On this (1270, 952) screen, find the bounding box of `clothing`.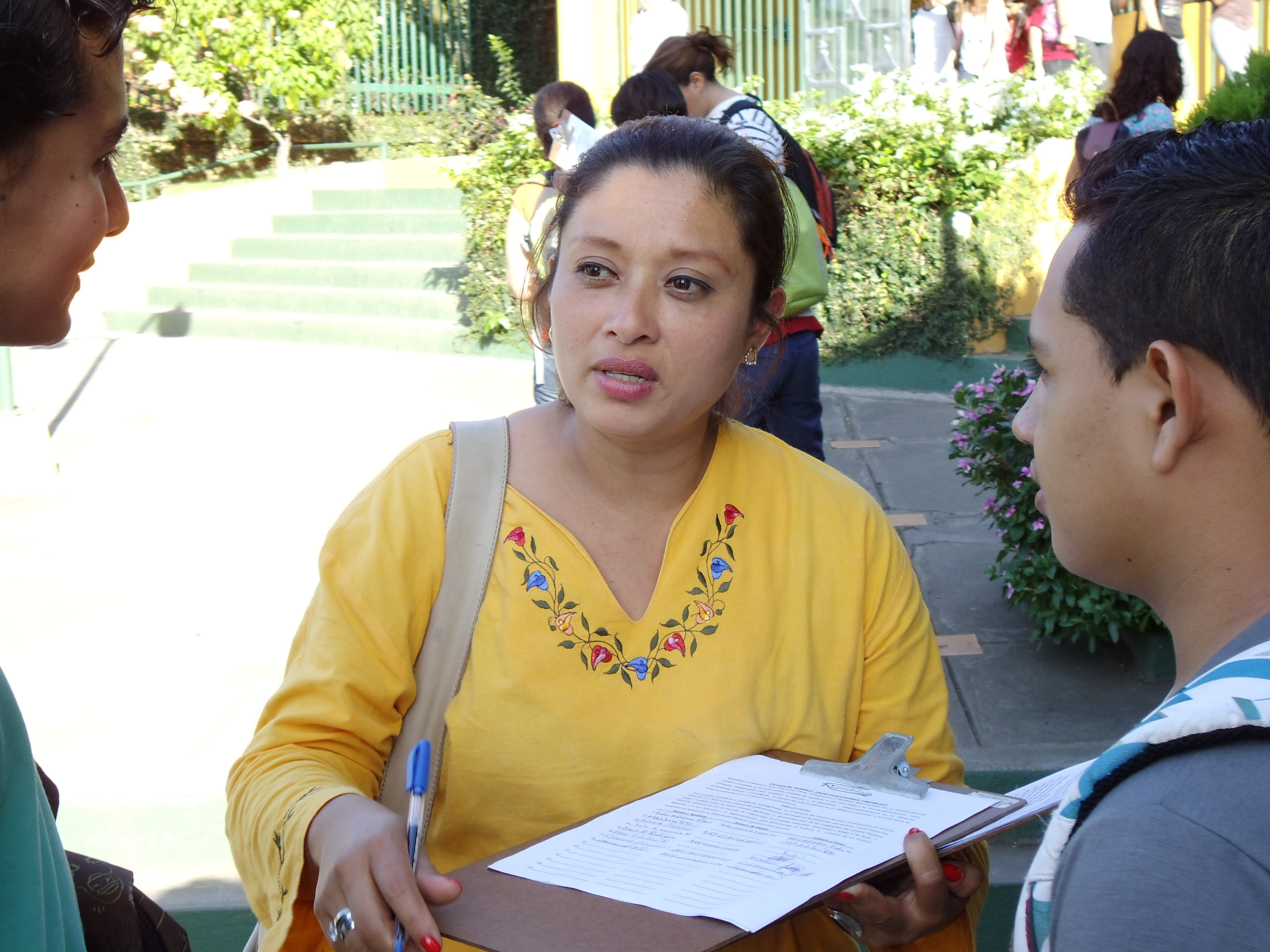
Bounding box: (93,154,374,349).
